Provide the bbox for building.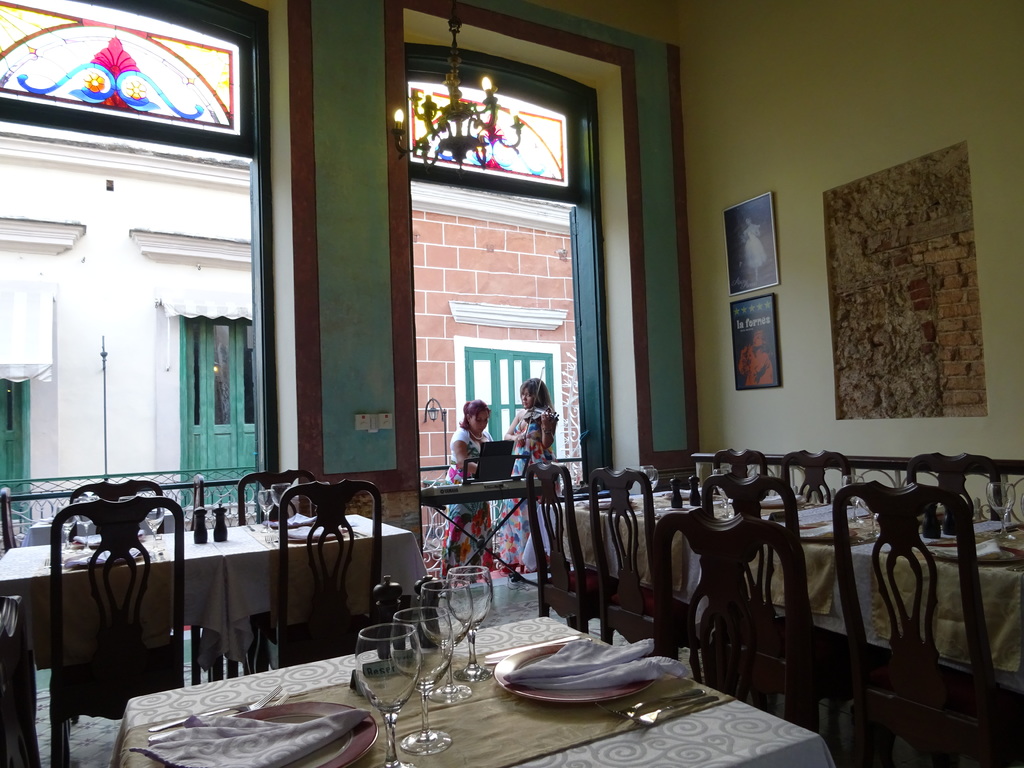
locate(412, 90, 572, 550).
